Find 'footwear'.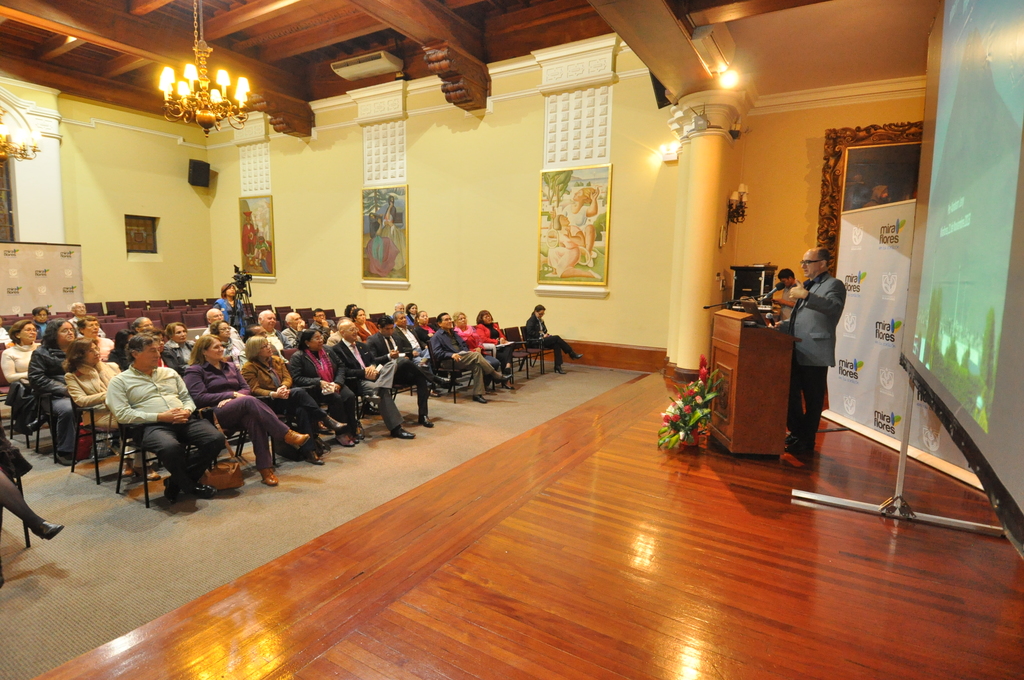
[x1=193, y1=483, x2=216, y2=498].
